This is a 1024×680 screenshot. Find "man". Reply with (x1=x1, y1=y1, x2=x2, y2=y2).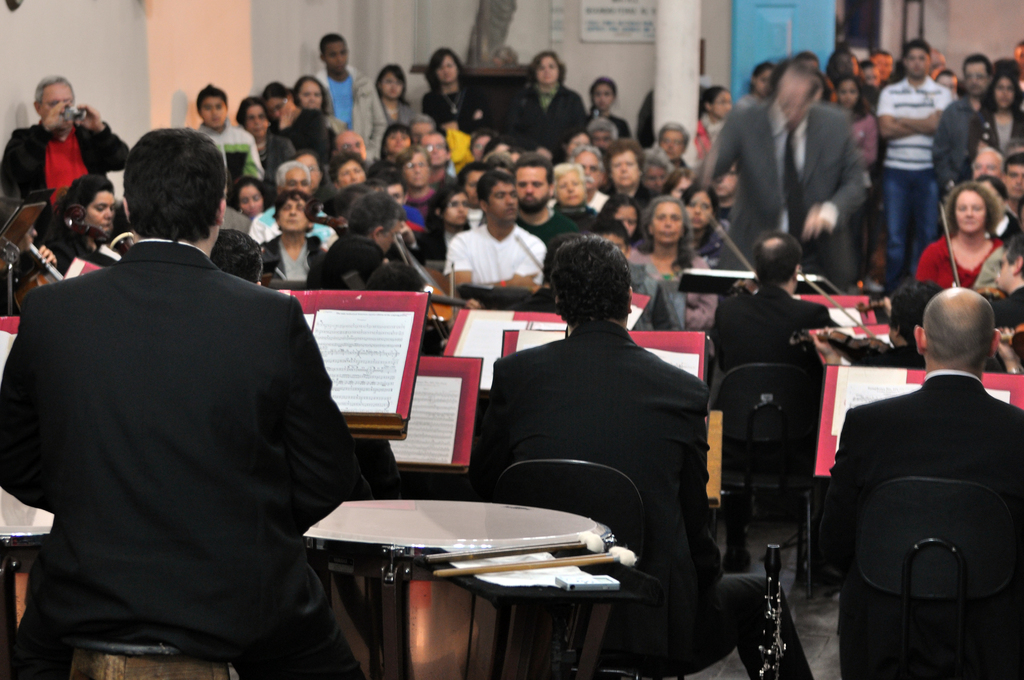
(x1=310, y1=31, x2=391, y2=160).
